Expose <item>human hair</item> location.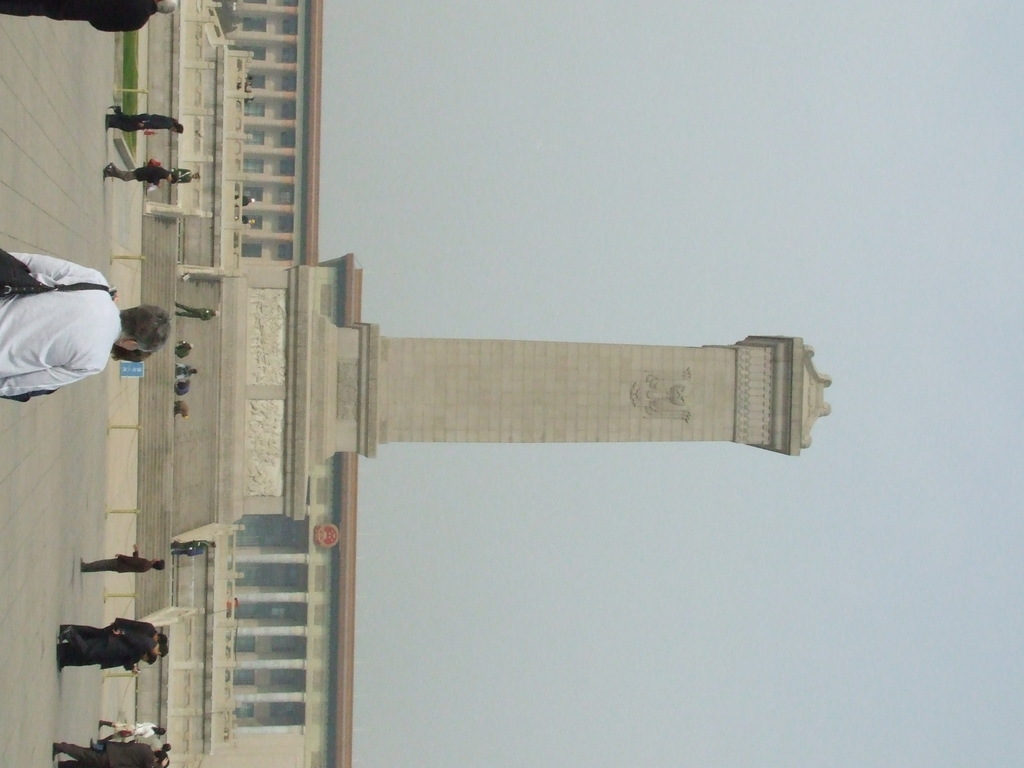
Exposed at Rect(151, 728, 166, 737).
